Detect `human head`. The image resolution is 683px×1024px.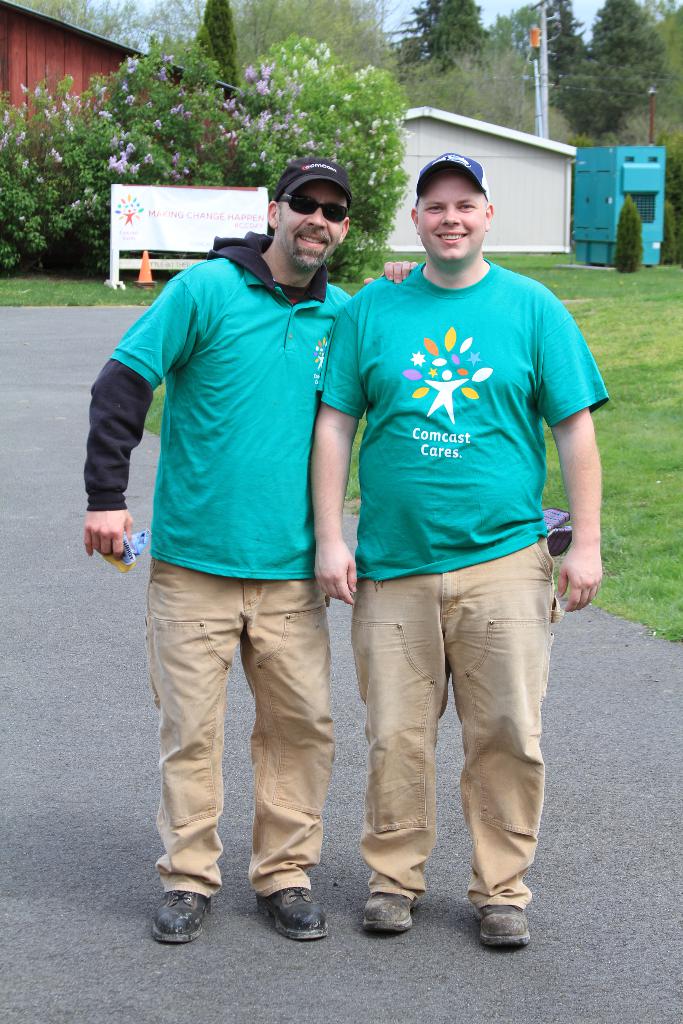
(267, 173, 350, 270).
